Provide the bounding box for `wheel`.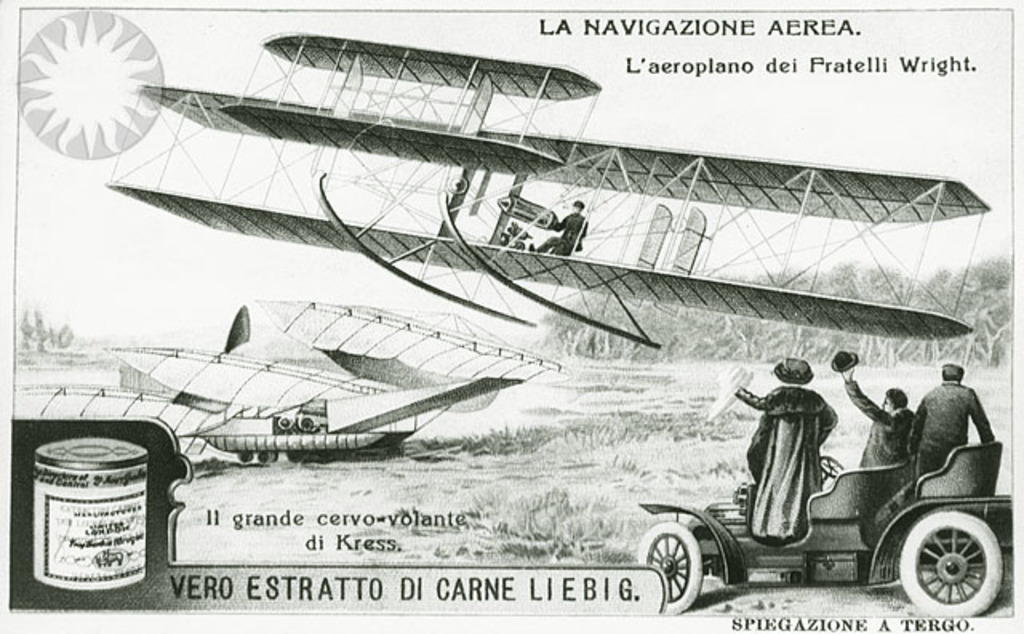
<bbox>894, 517, 1003, 621</bbox>.
